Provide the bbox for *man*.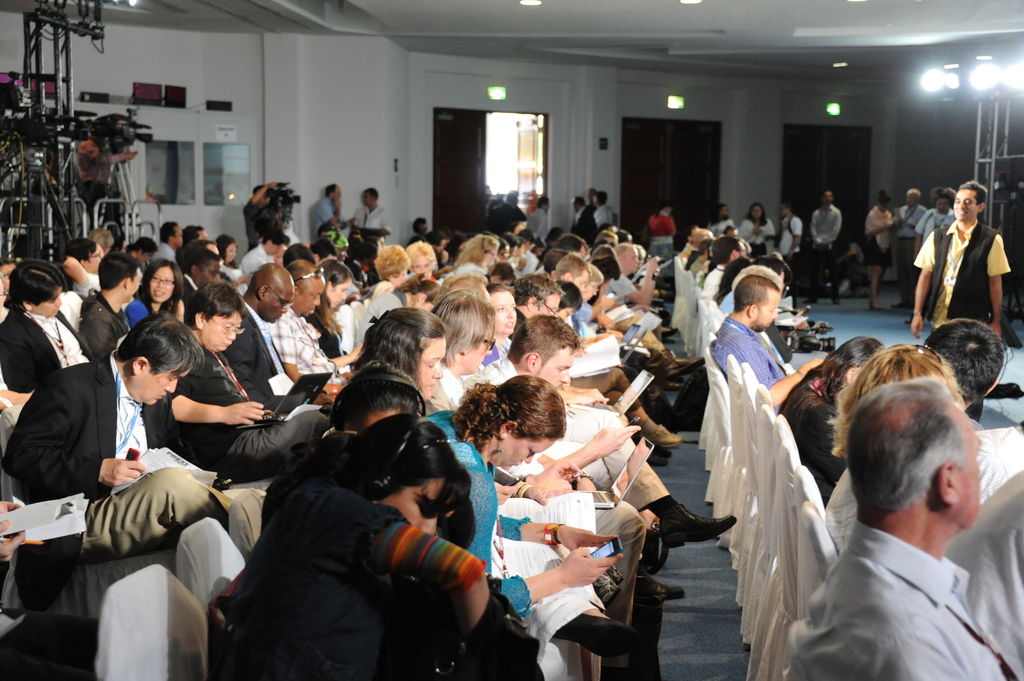
266:259:362:405.
